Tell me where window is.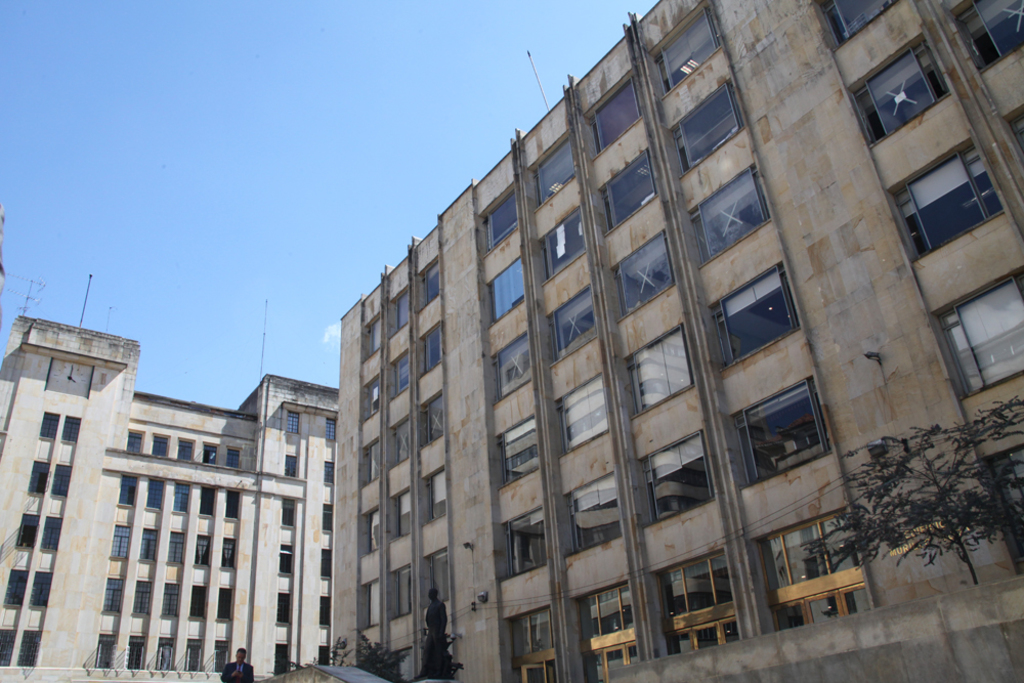
window is at 29/571/53/603.
